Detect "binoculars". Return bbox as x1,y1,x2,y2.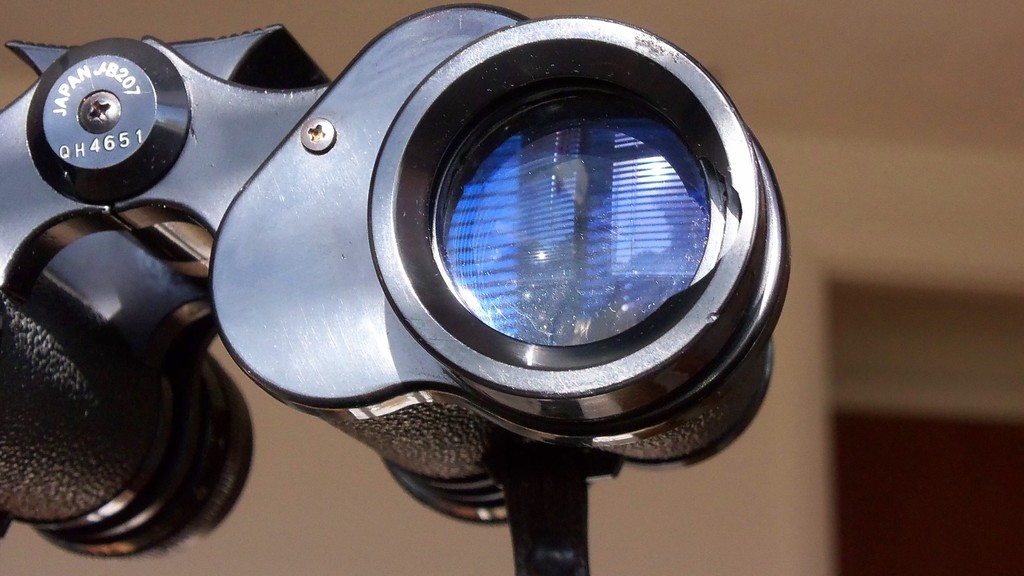
0,3,794,565.
